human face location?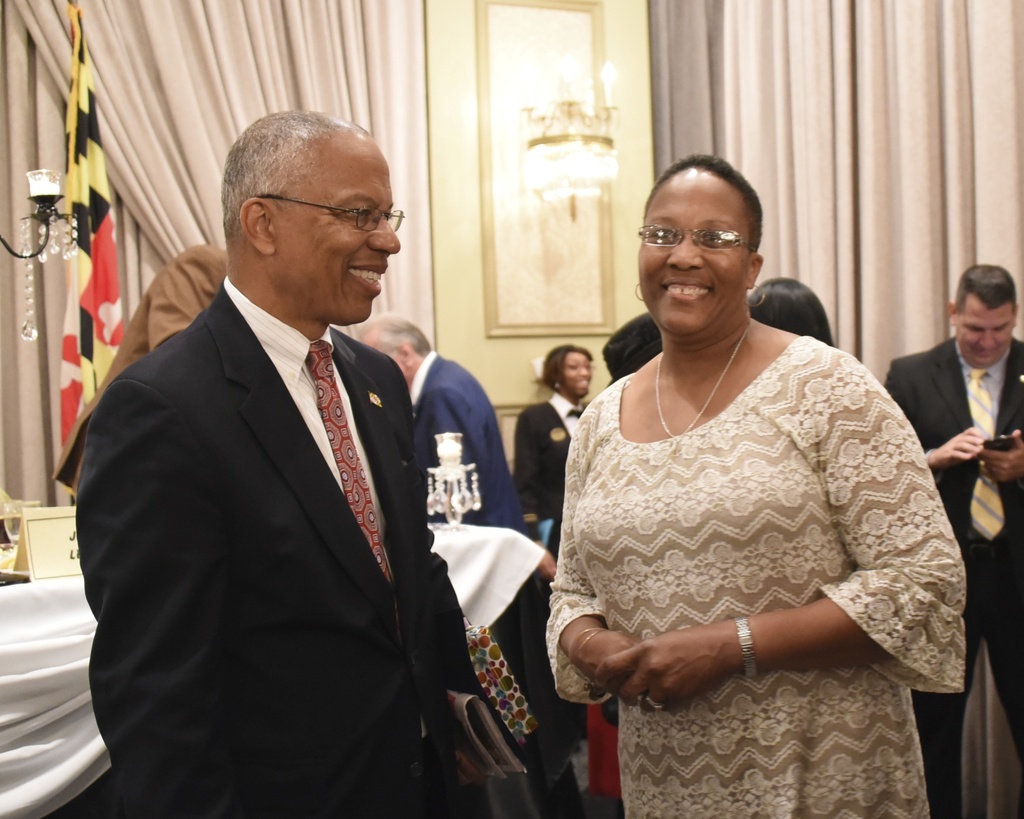
{"x1": 566, "y1": 354, "x2": 593, "y2": 401}
